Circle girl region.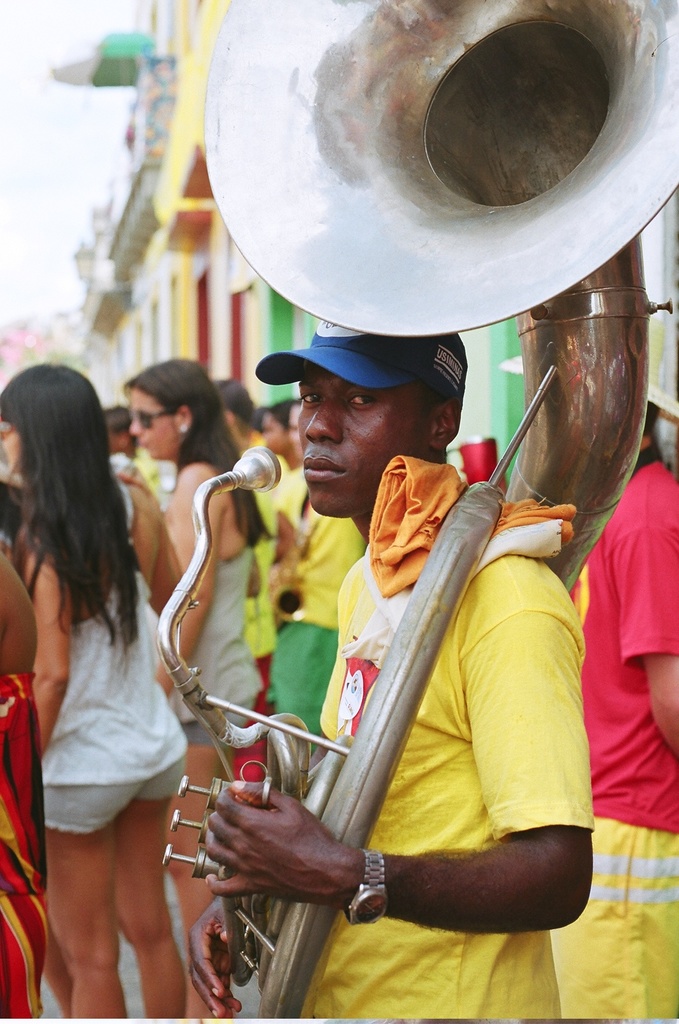
Region: x1=0, y1=359, x2=190, y2=1023.
